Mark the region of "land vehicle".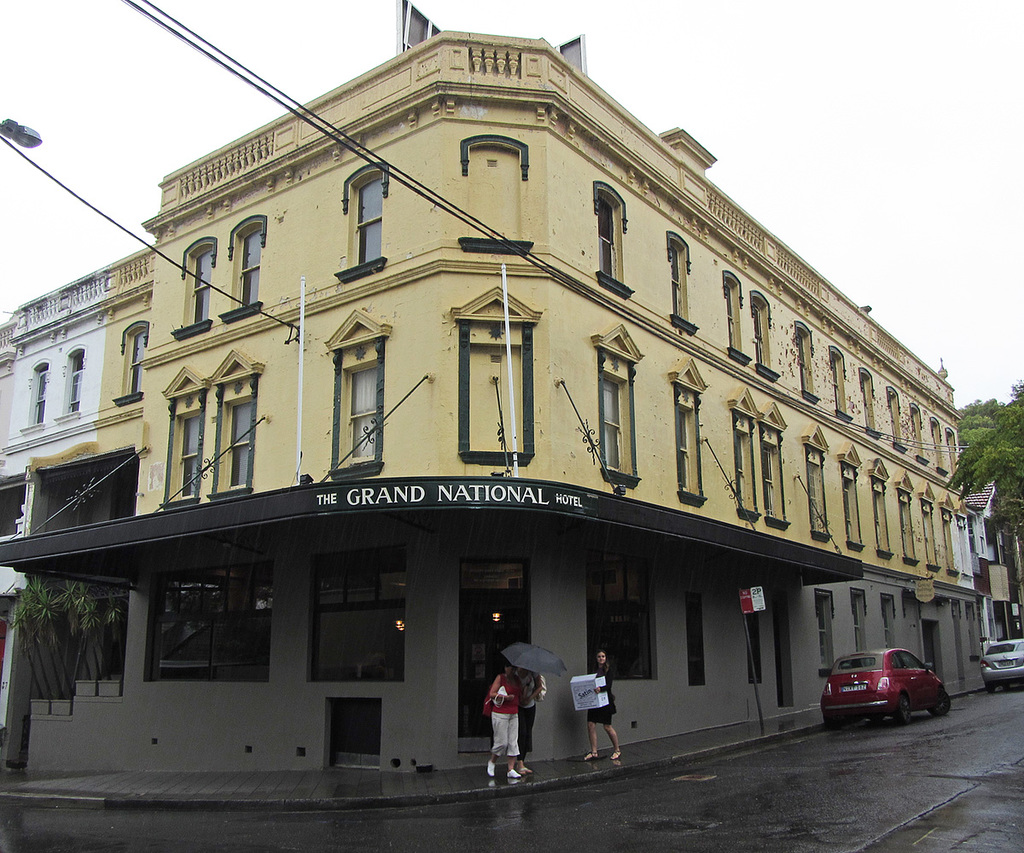
Region: box(817, 649, 944, 732).
